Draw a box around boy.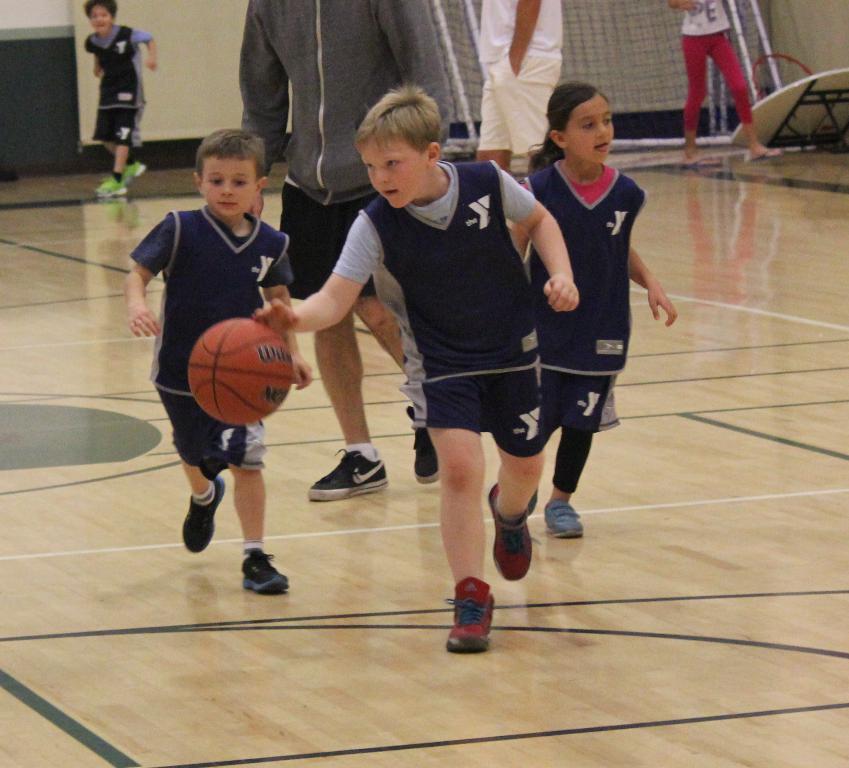
region(124, 128, 315, 594).
